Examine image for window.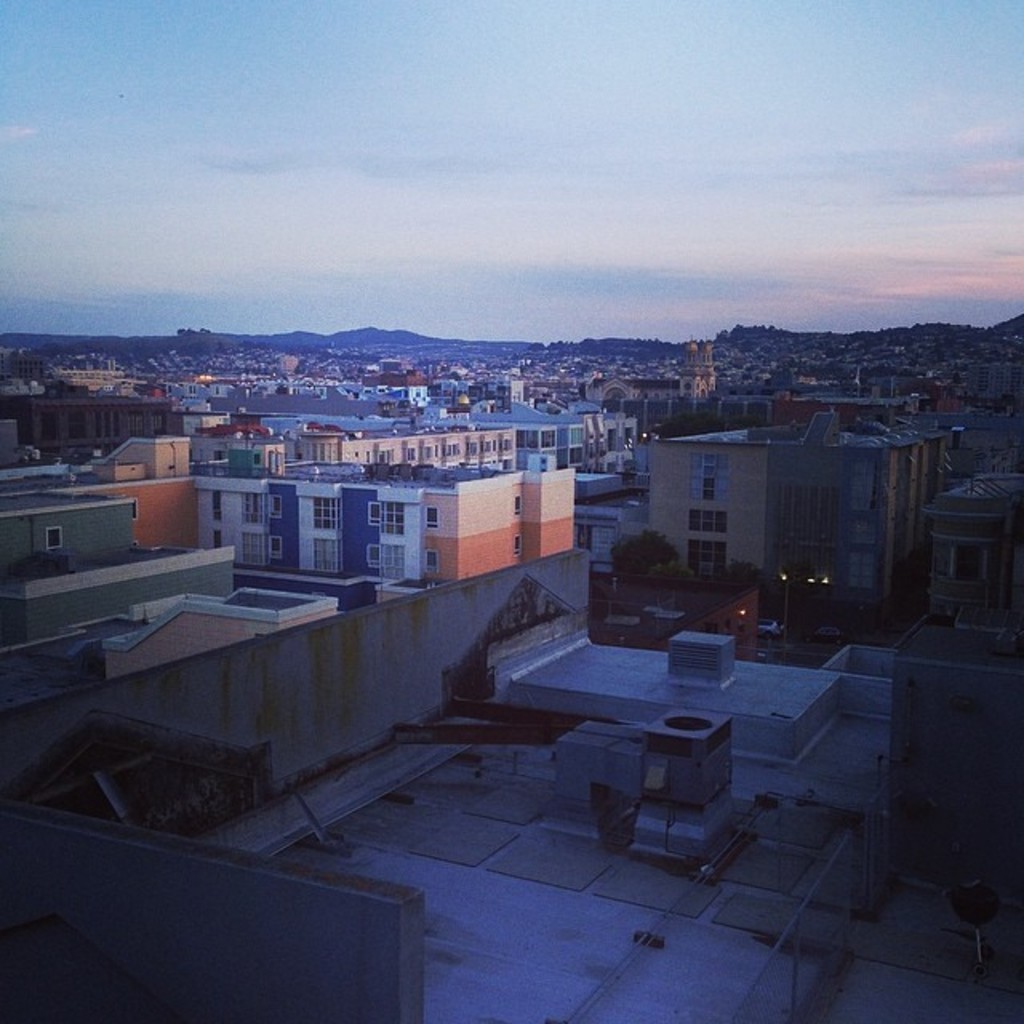
Examination result: 248/450/264/469.
